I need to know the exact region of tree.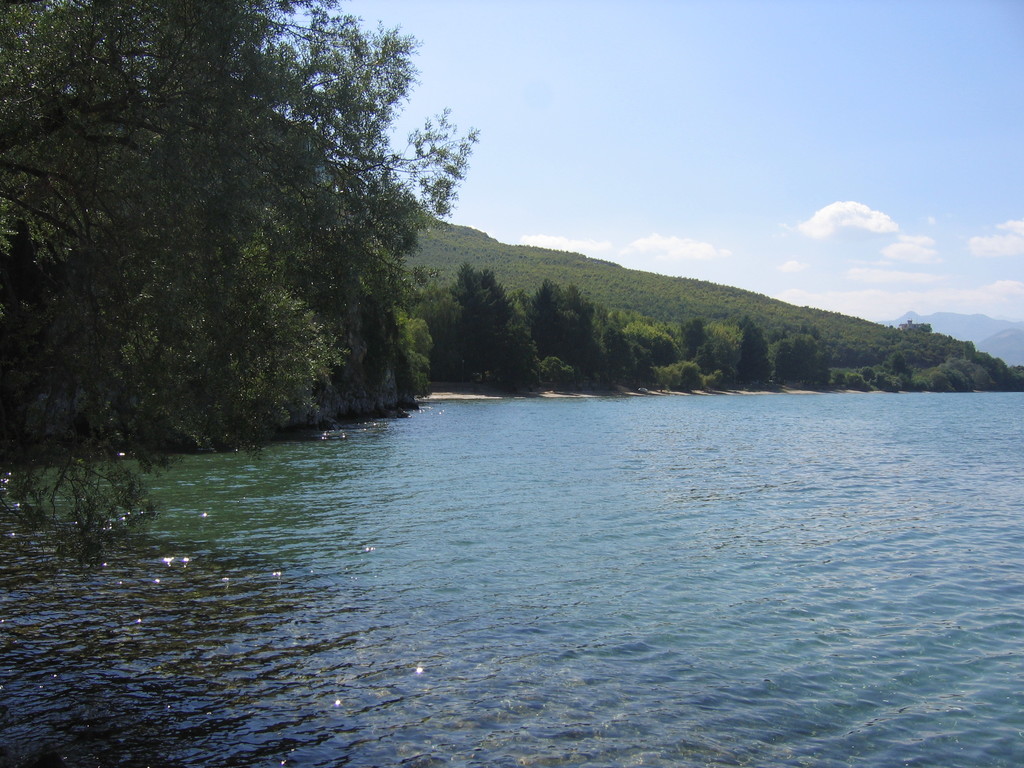
Region: 680:312:708:380.
